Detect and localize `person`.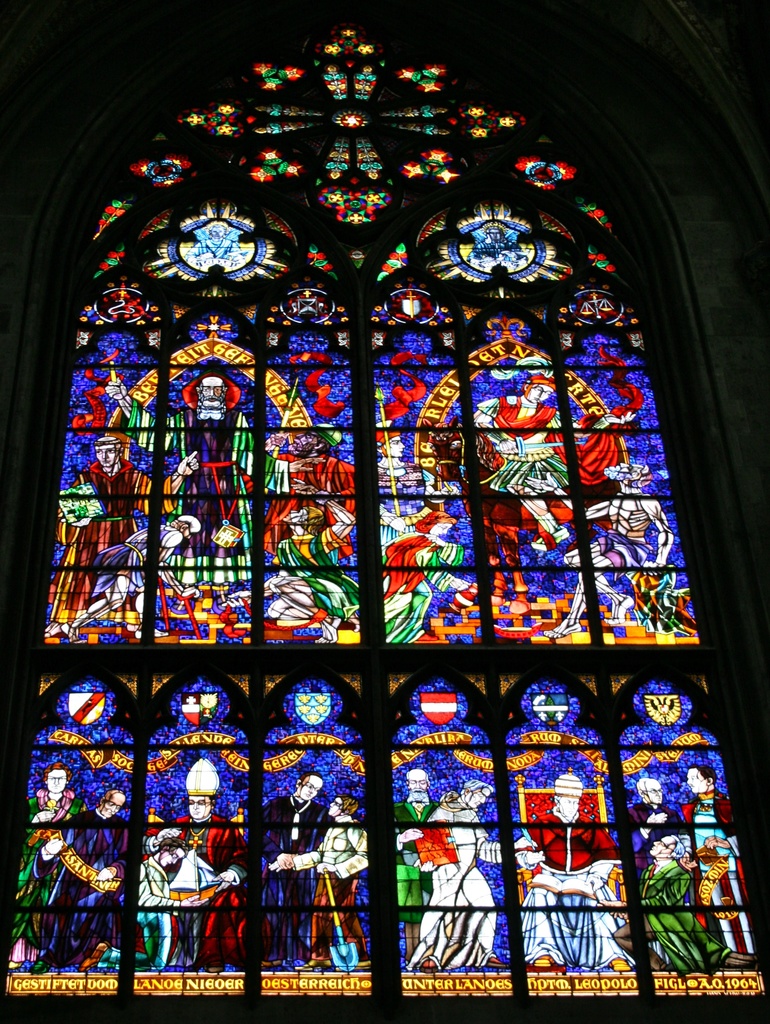
Localized at select_region(272, 766, 328, 963).
